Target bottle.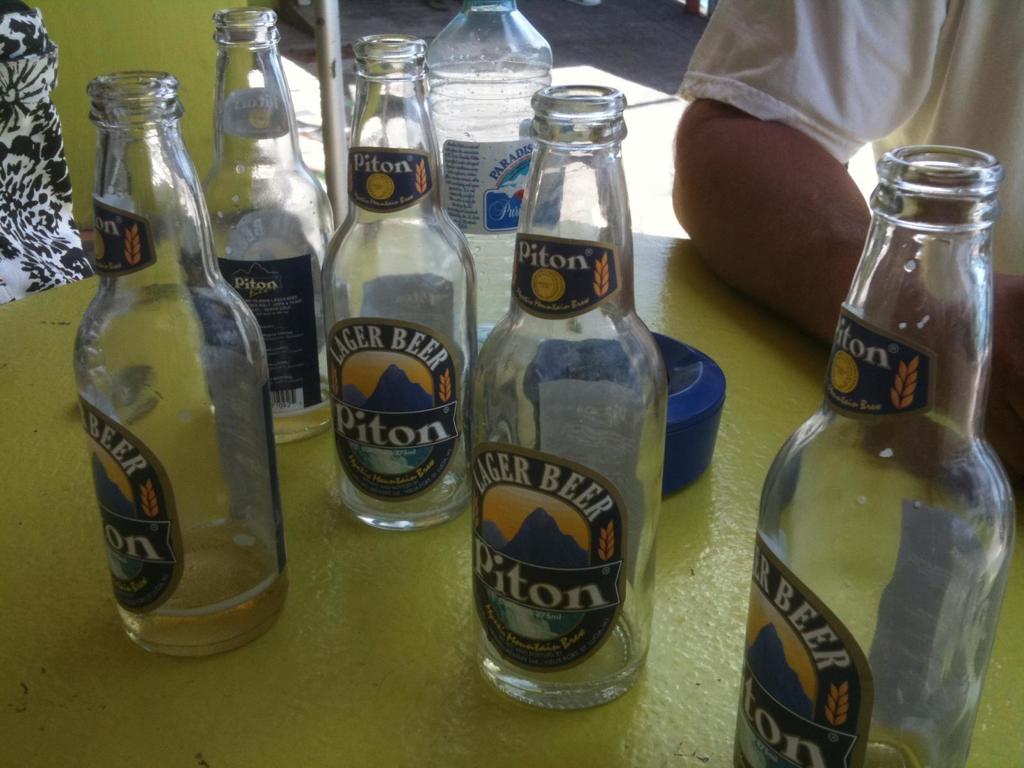
Target region: bbox=(730, 143, 1020, 767).
